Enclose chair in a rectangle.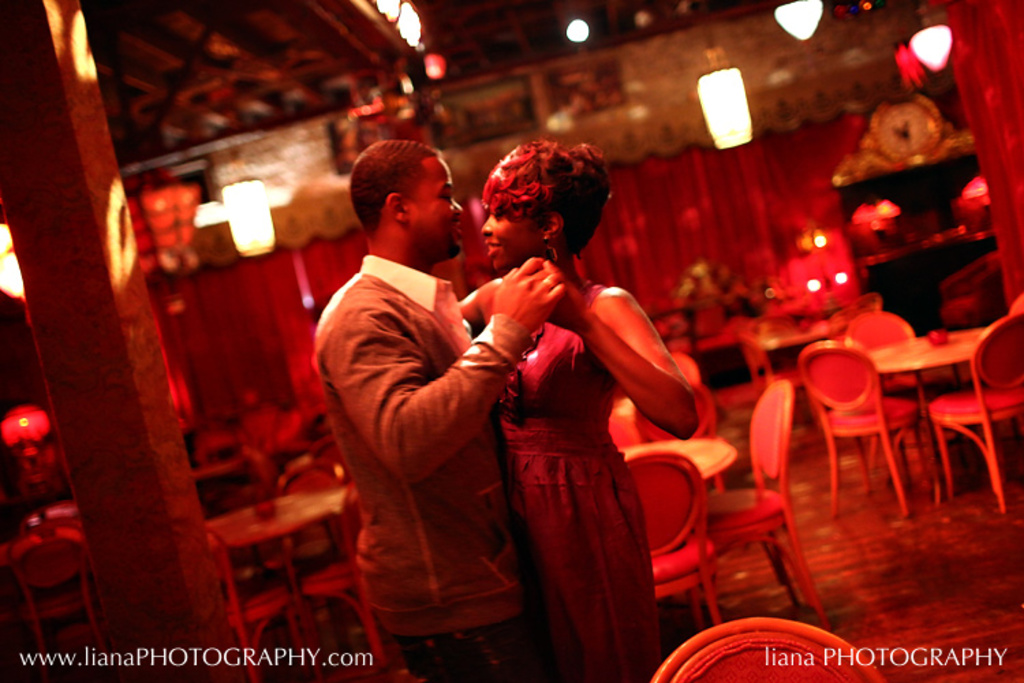
{"left": 609, "top": 438, "right": 722, "bottom": 622}.
